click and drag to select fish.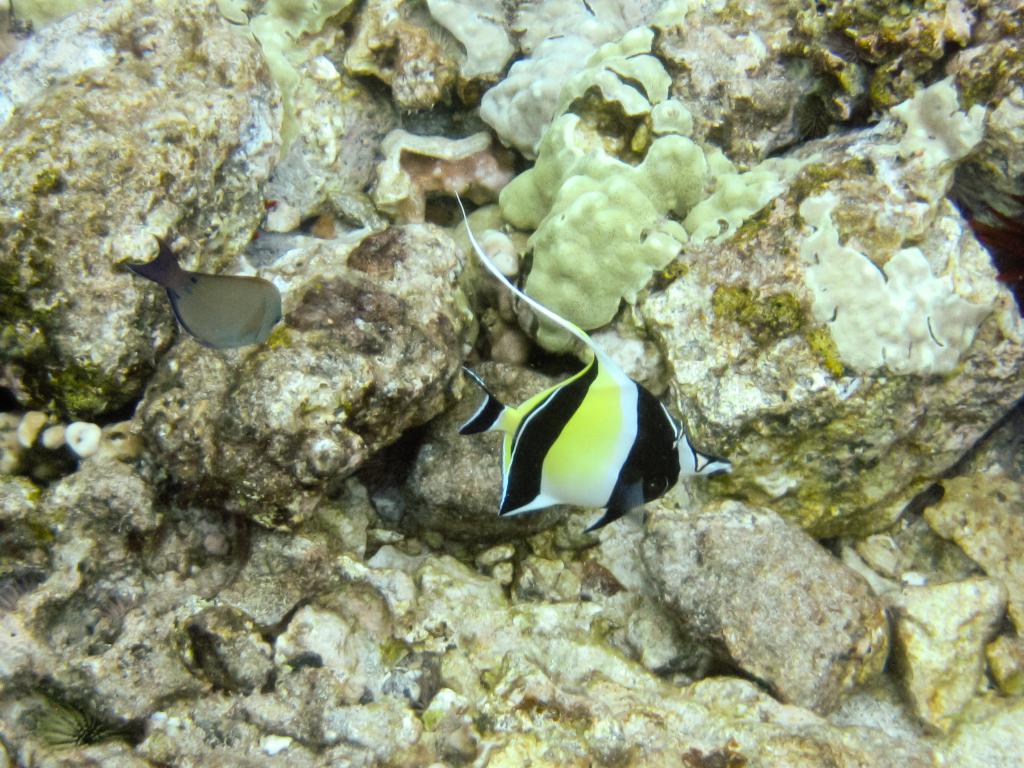
Selection: BBox(125, 227, 292, 346).
